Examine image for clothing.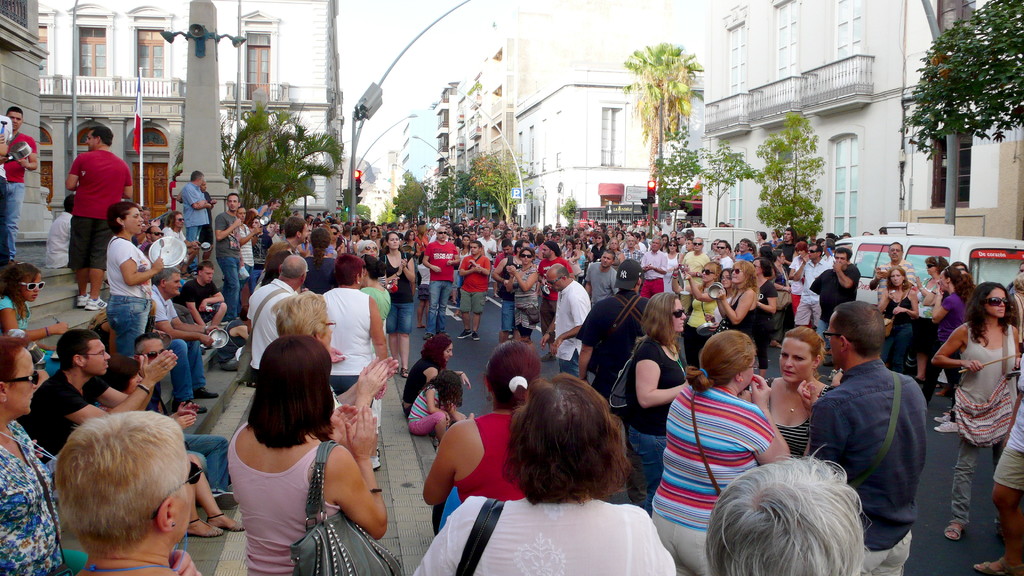
Examination result: [0,116,9,263].
